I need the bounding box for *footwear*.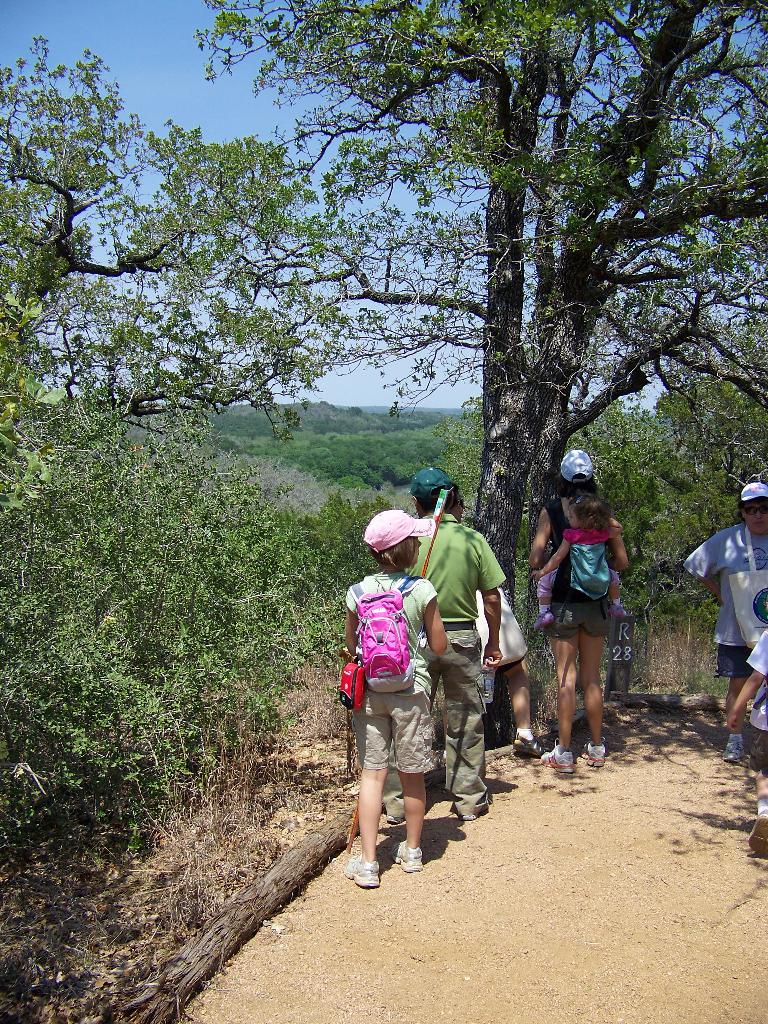
Here it is: box=[346, 849, 379, 886].
